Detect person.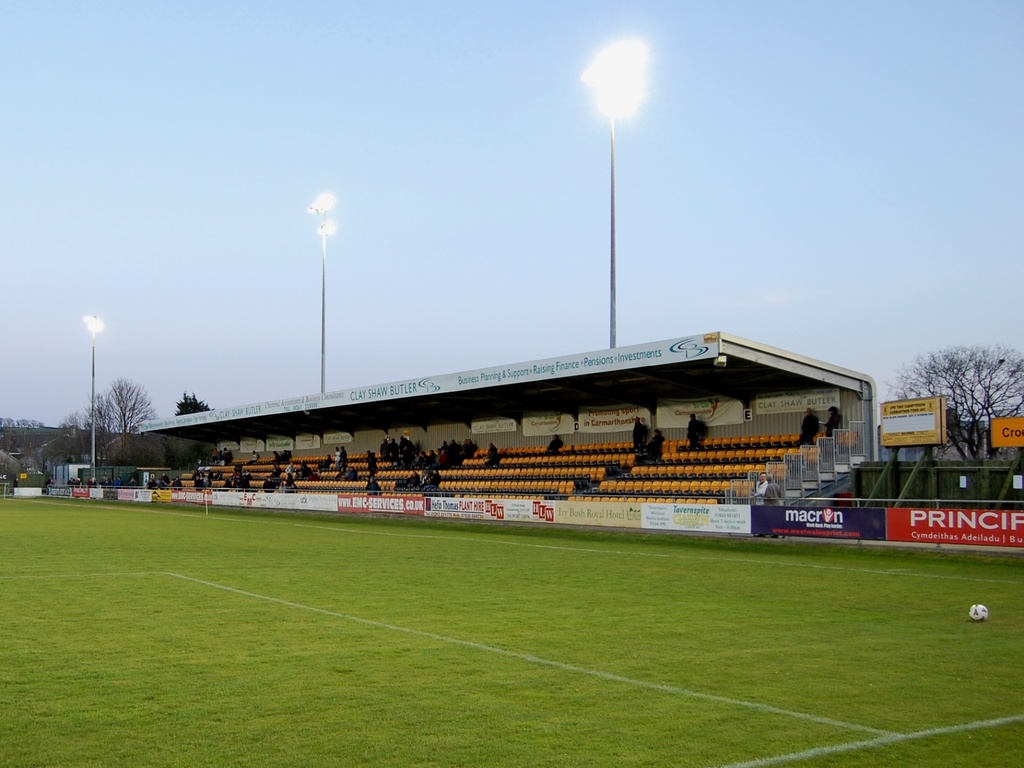
Detected at bbox=(682, 413, 707, 449).
